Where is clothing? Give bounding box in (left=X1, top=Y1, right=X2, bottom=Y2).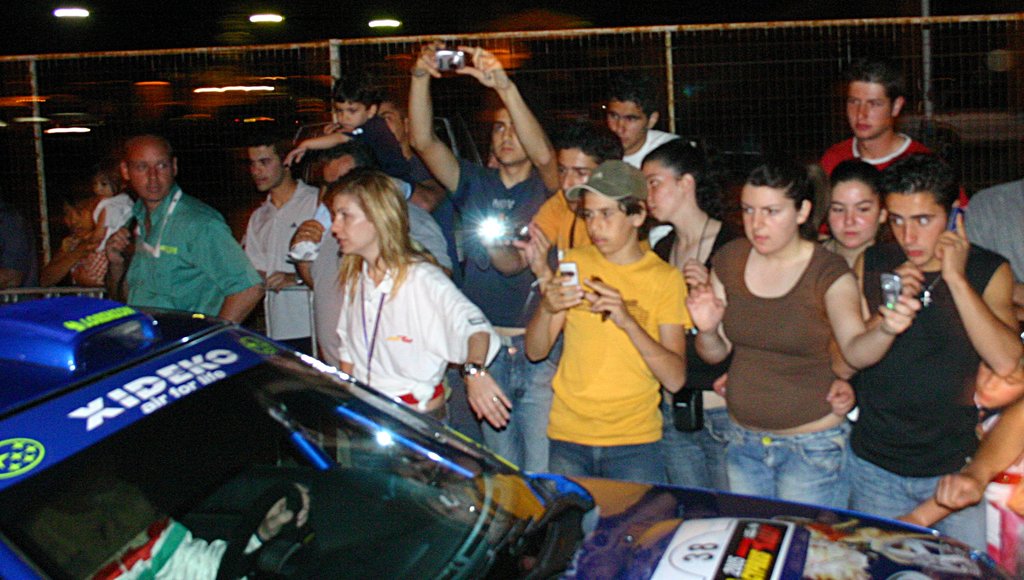
(left=132, top=168, right=269, bottom=313).
